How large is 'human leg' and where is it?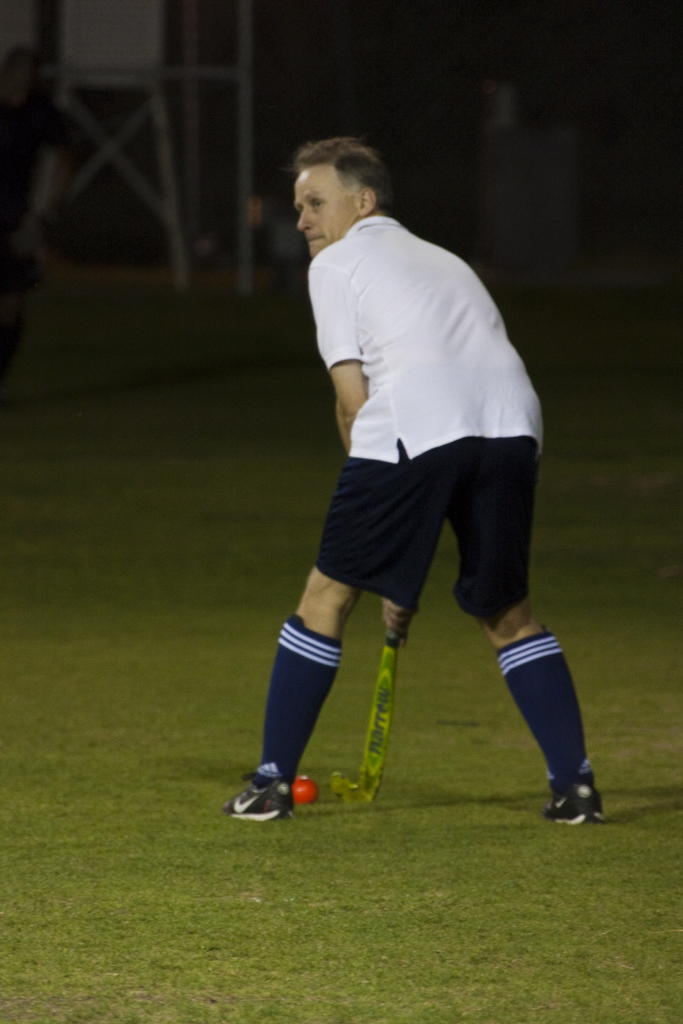
Bounding box: [448, 469, 605, 819].
